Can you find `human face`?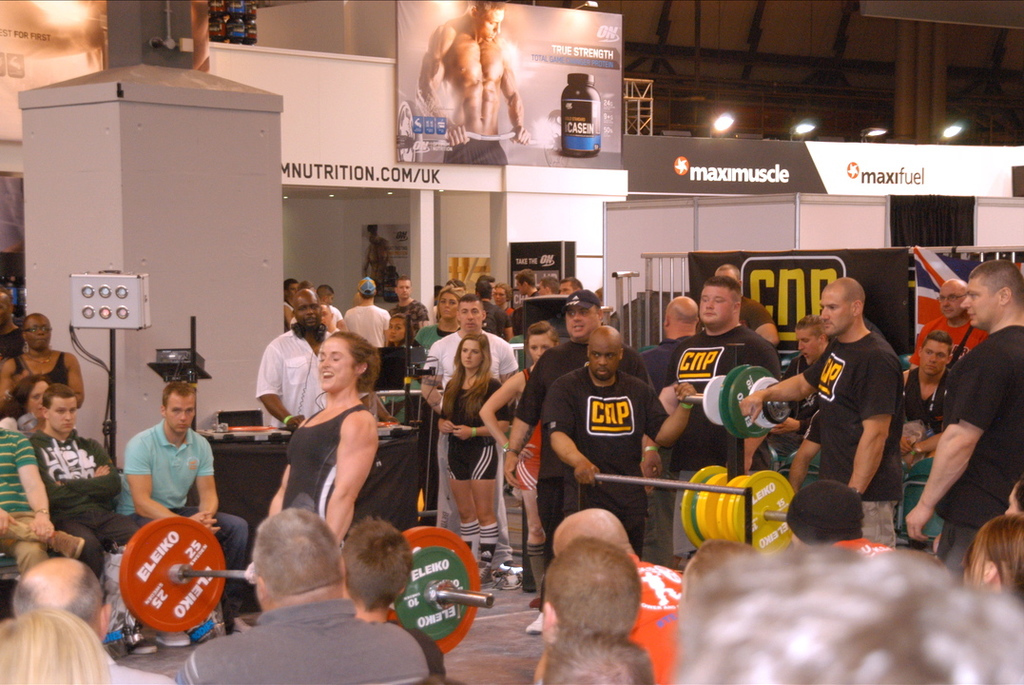
Yes, bounding box: <box>456,300,481,331</box>.
